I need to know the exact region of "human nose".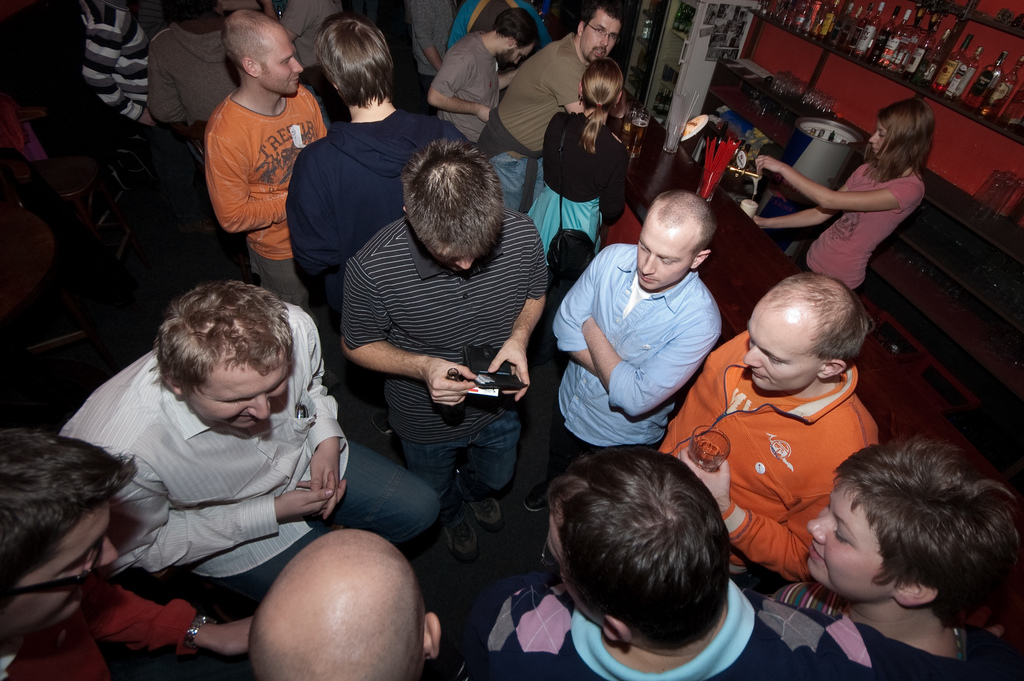
Region: [left=641, top=254, right=657, bottom=278].
